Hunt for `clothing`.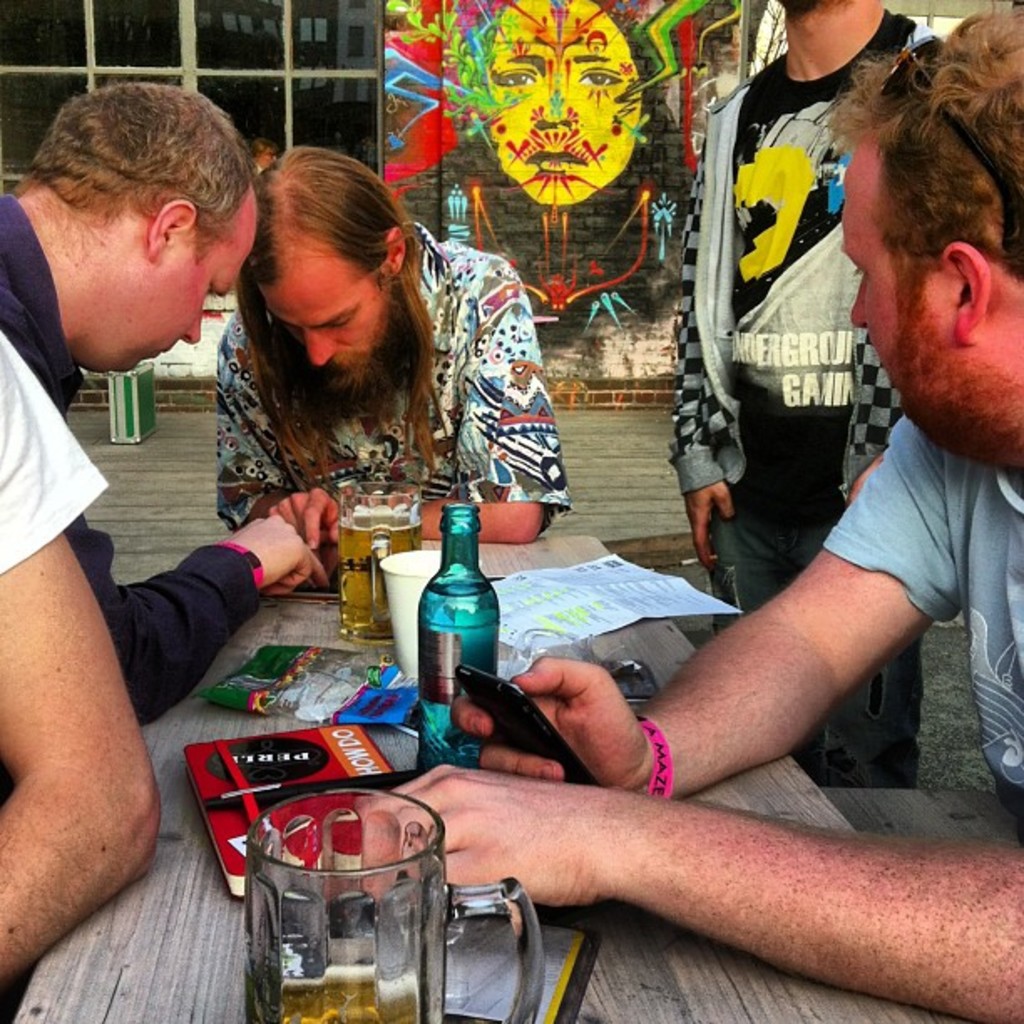
Hunted down at left=822, top=410, right=1022, bottom=828.
